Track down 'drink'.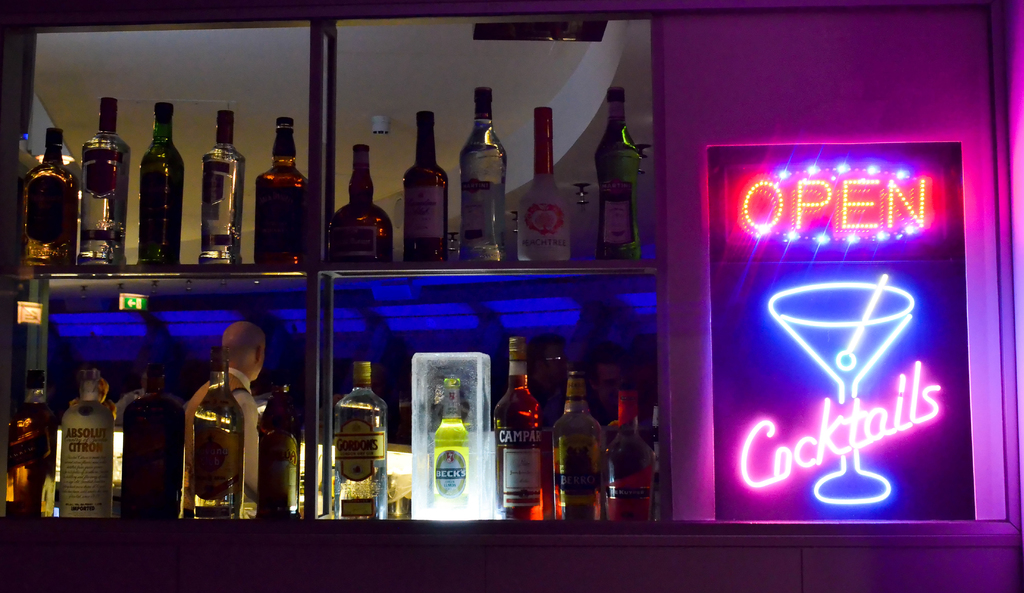
Tracked to detection(23, 129, 79, 267).
